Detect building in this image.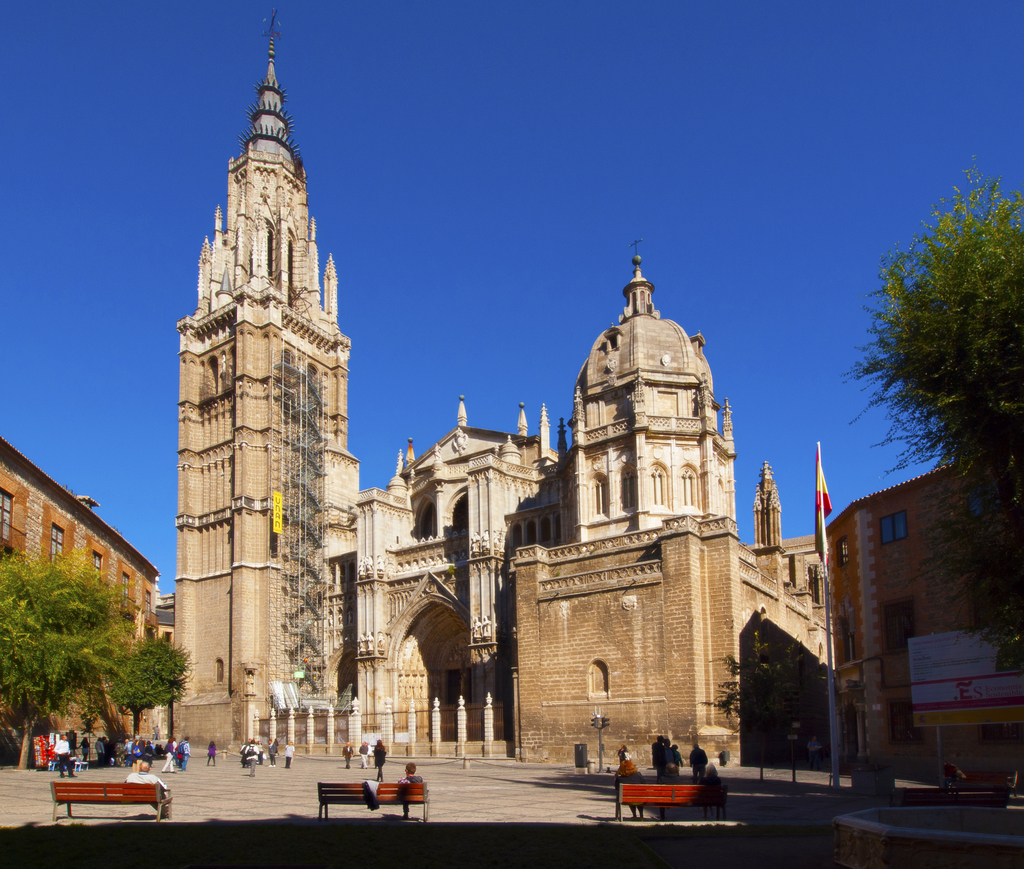
Detection: pyautogui.locateOnScreen(0, 440, 157, 755).
